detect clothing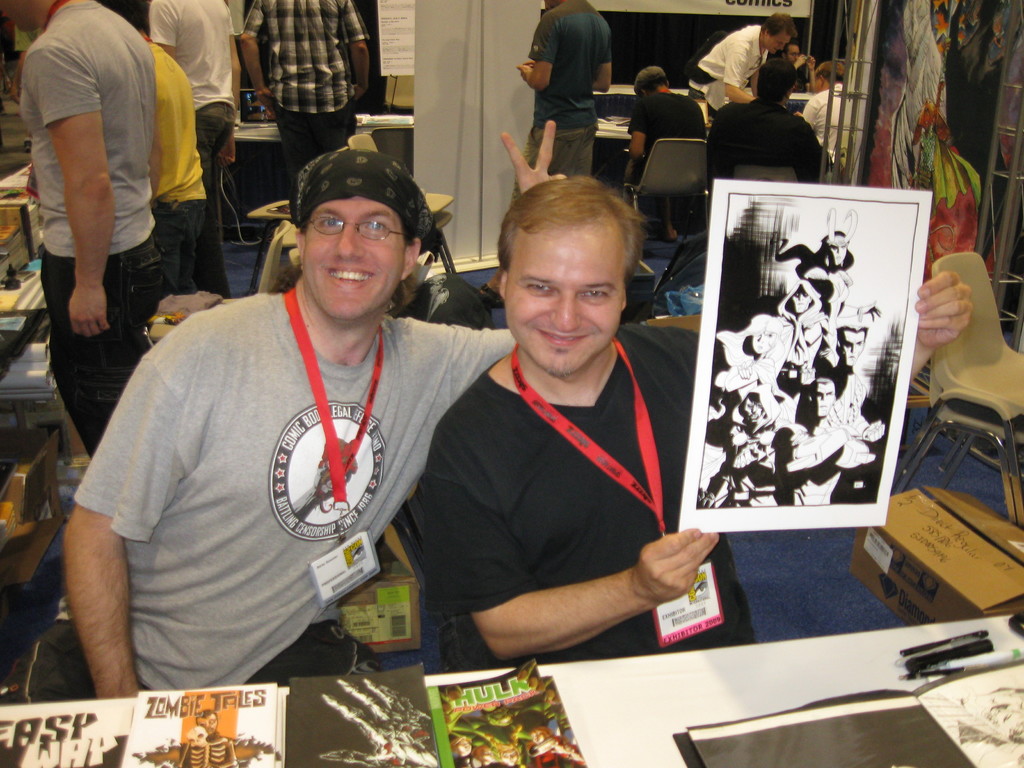
(716, 332, 807, 408)
